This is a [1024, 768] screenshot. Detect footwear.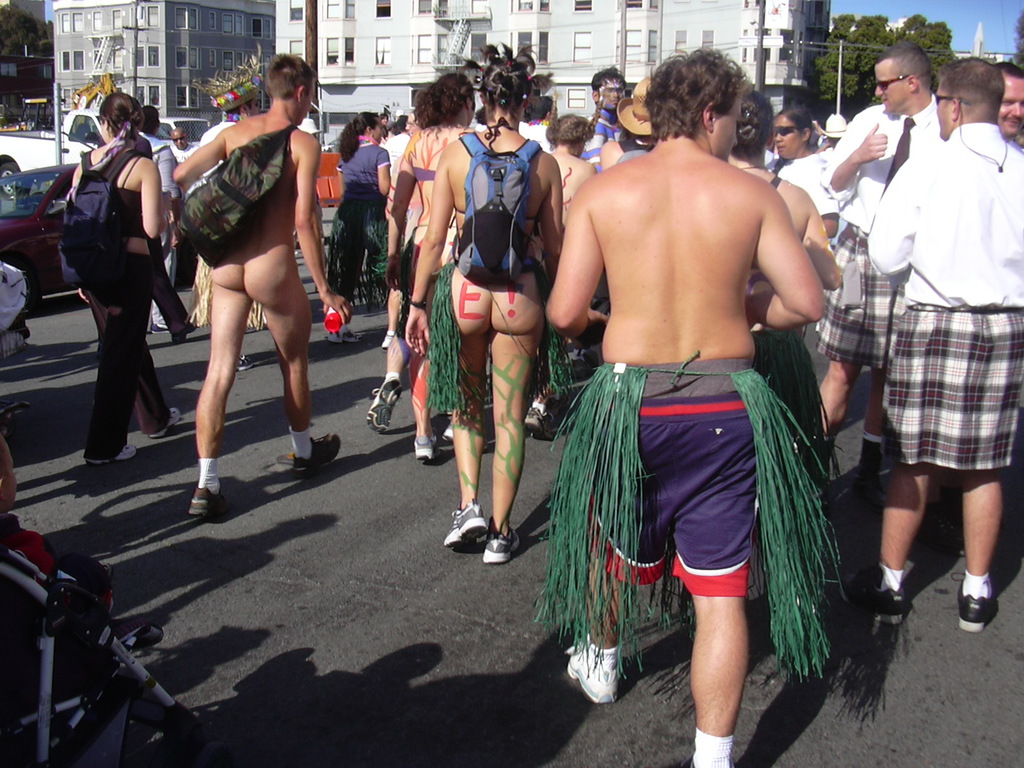
pyautogui.locateOnScreen(836, 561, 908, 625).
